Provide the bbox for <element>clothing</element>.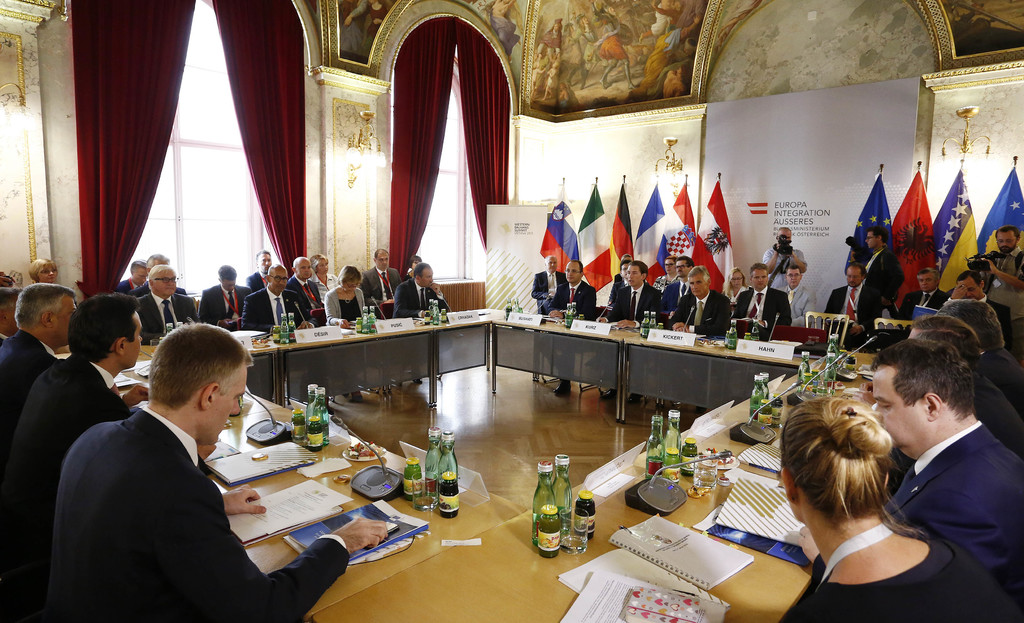
box=[938, 294, 986, 306].
